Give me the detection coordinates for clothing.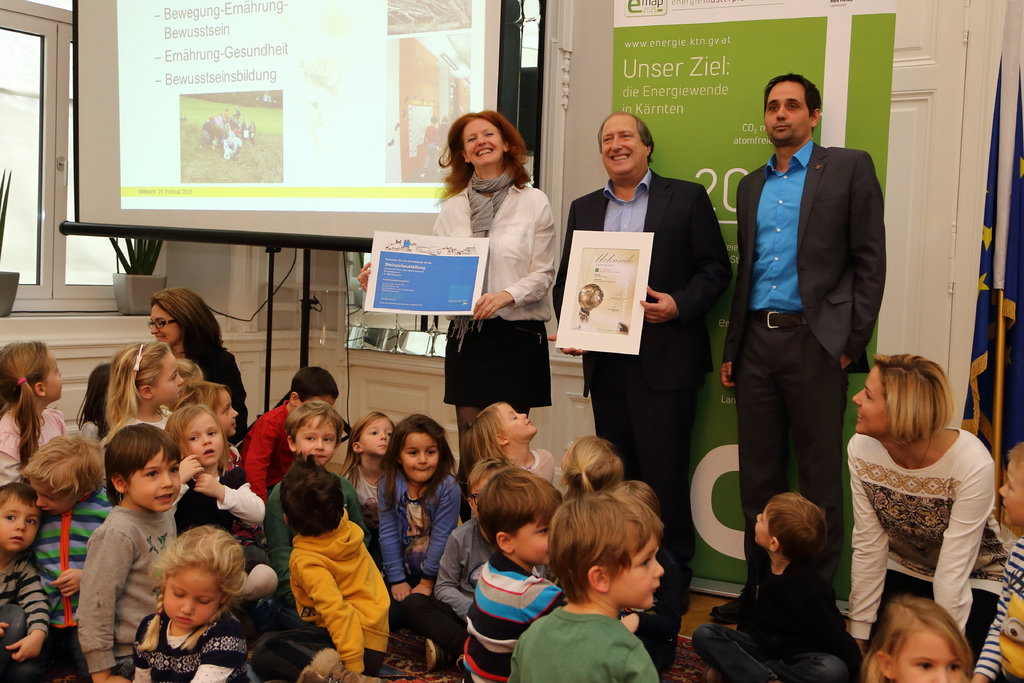
[x1=718, y1=140, x2=897, y2=597].
